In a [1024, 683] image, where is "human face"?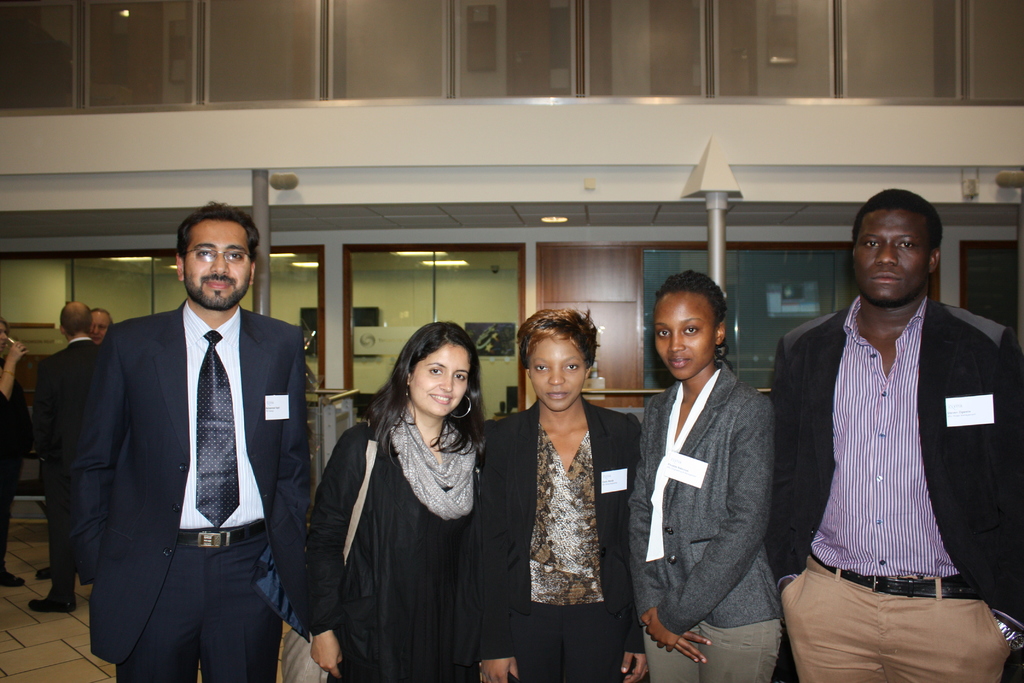
select_region(412, 340, 468, 415).
